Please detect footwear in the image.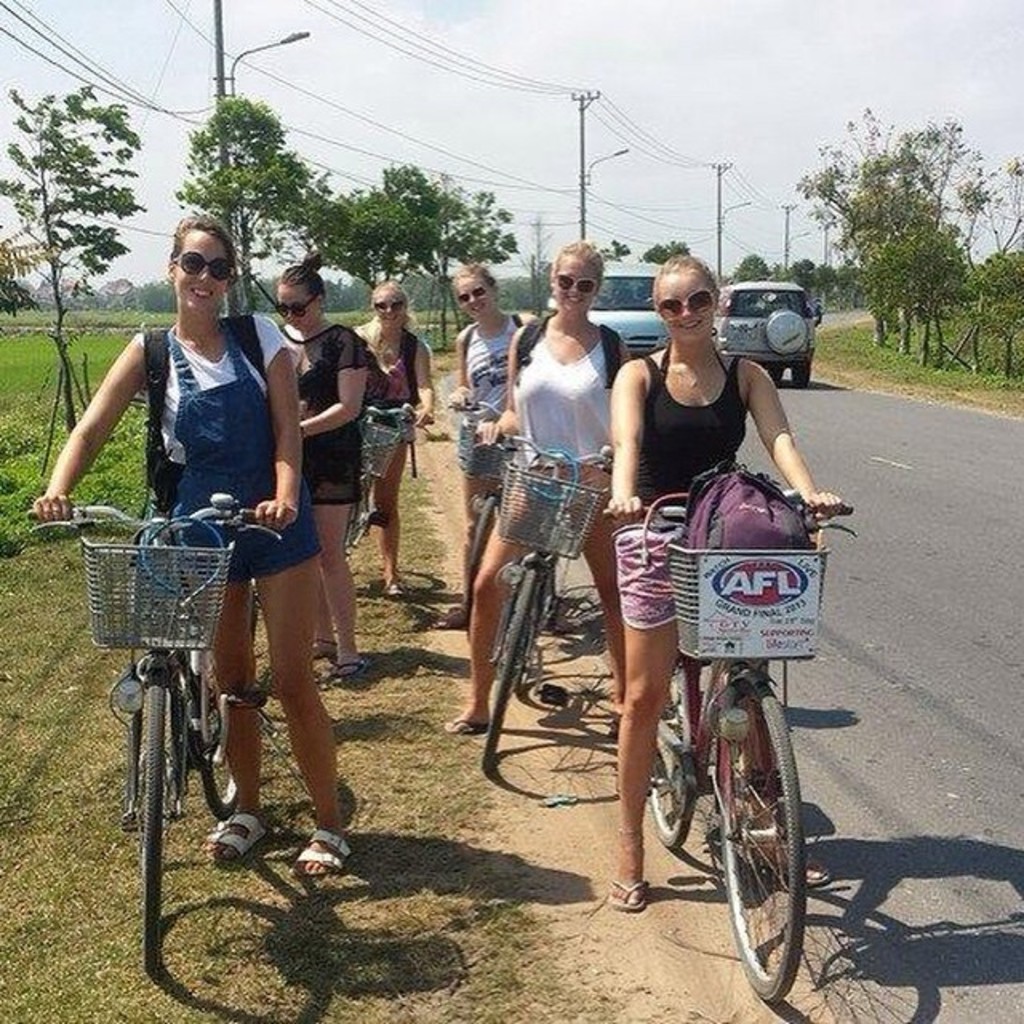
(381, 576, 411, 600).
